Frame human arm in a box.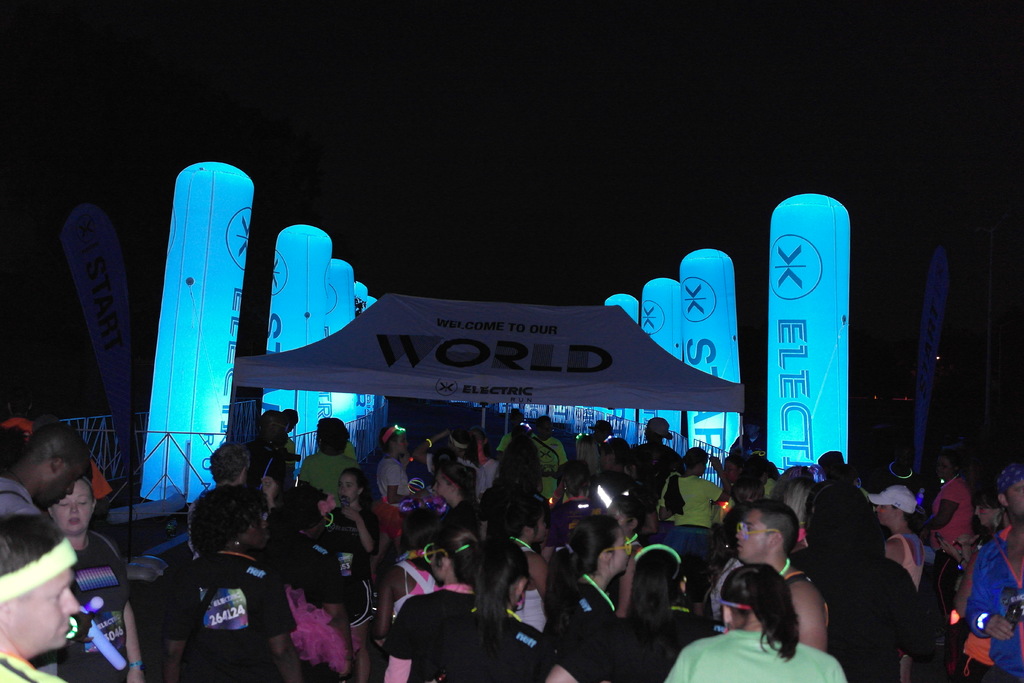
bbox(351, 490, 376, 550).
